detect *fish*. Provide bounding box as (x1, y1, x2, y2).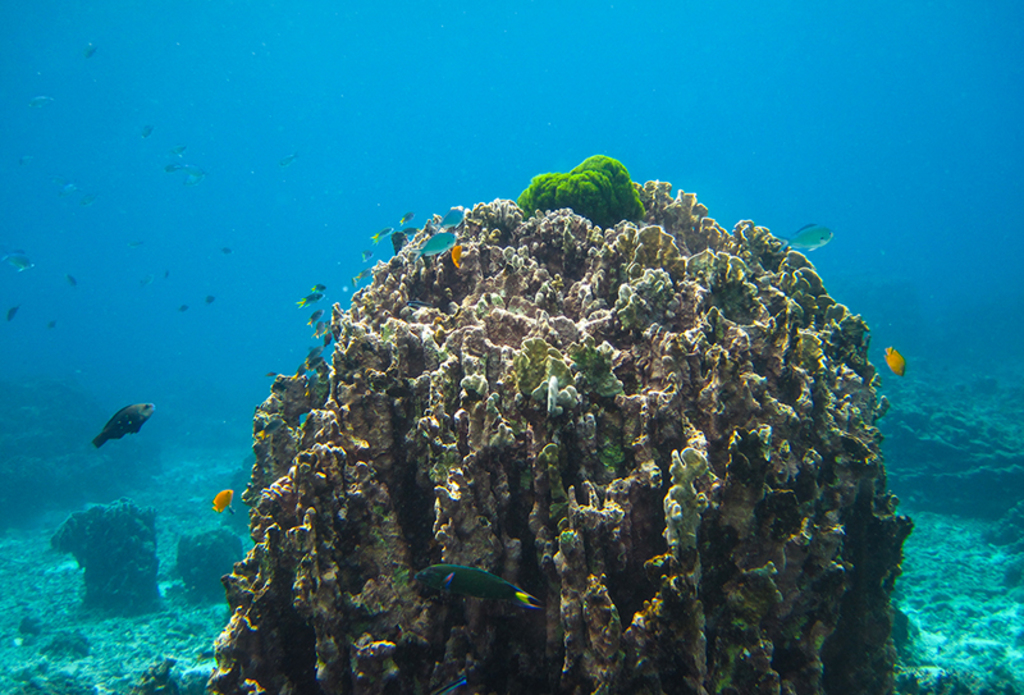
(433, 211, 460, 228).
